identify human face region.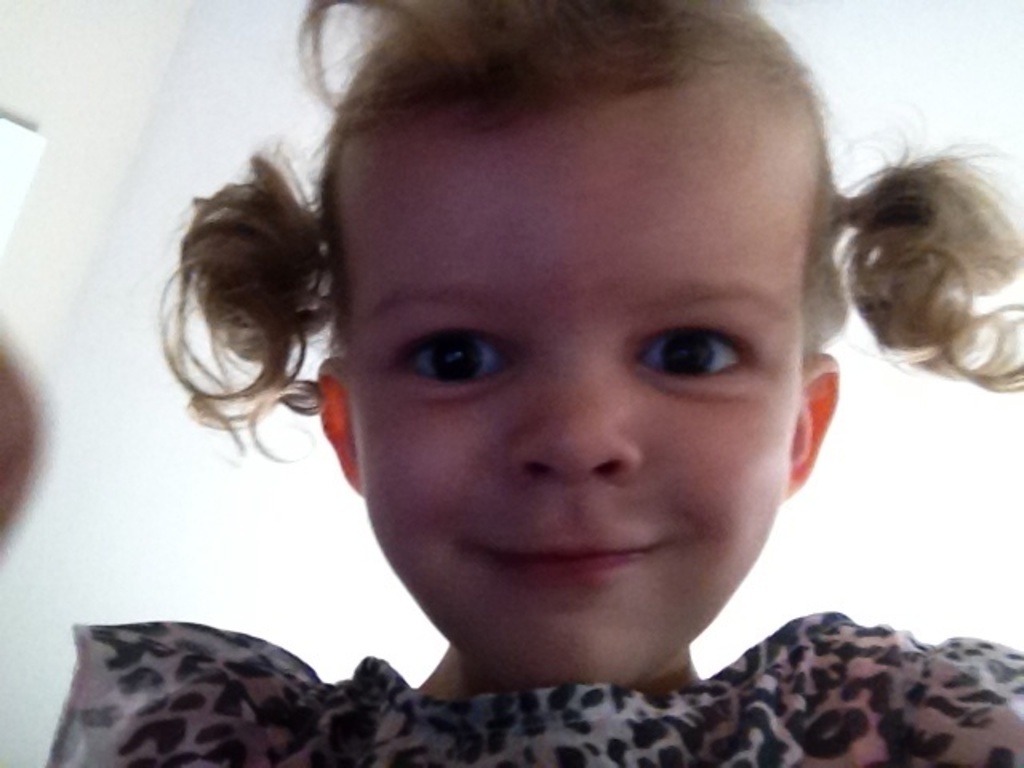
Region: (330,74,822,683).
